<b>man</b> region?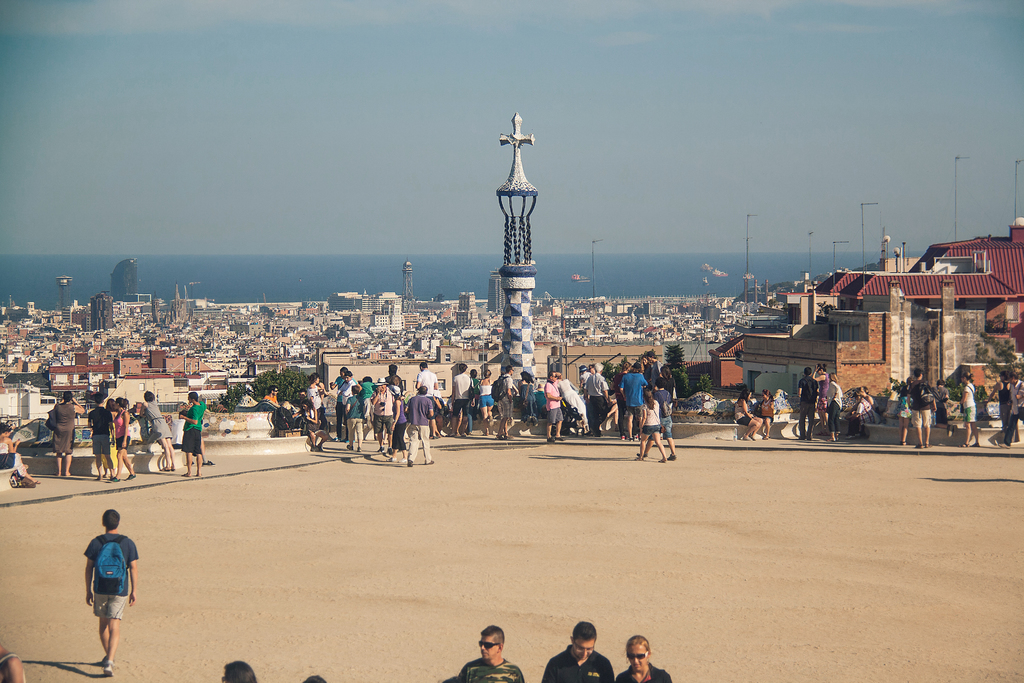
[335,371,360,443]
